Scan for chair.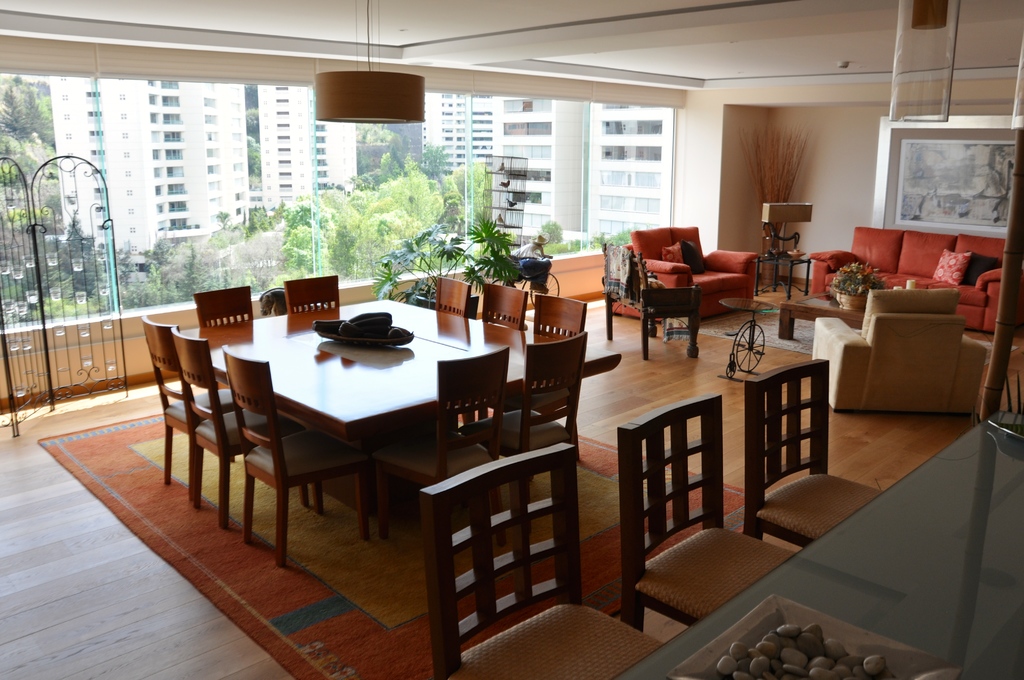
Scan result: region(139, 314, 249, 501).
